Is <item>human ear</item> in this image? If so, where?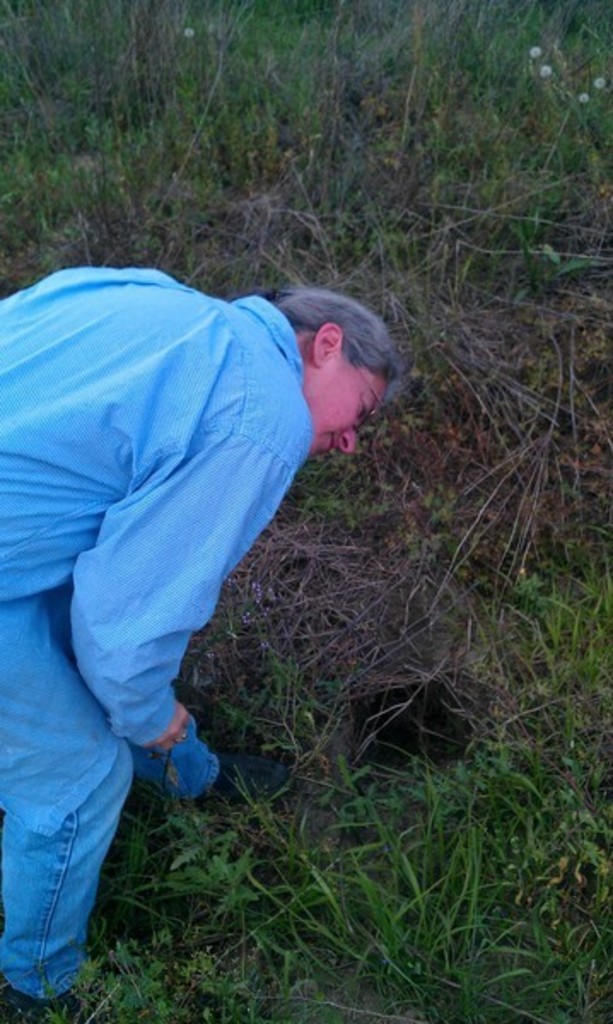
Yes, at bbox(318, 321, 343, 364).
